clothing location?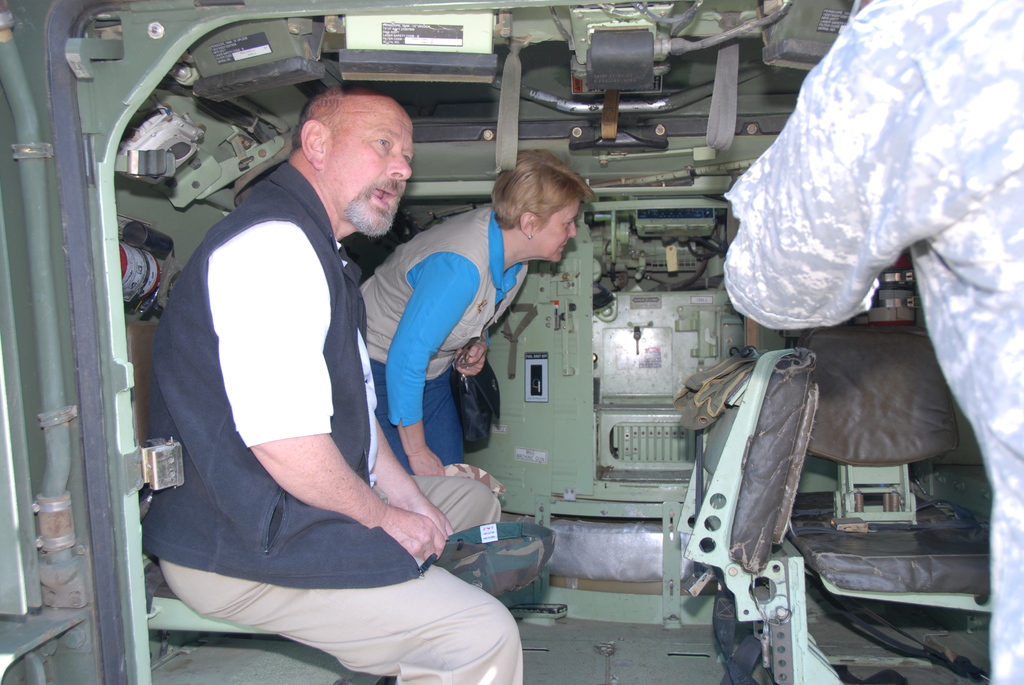
<bbox>350, 197, 529, 484</bbox>
